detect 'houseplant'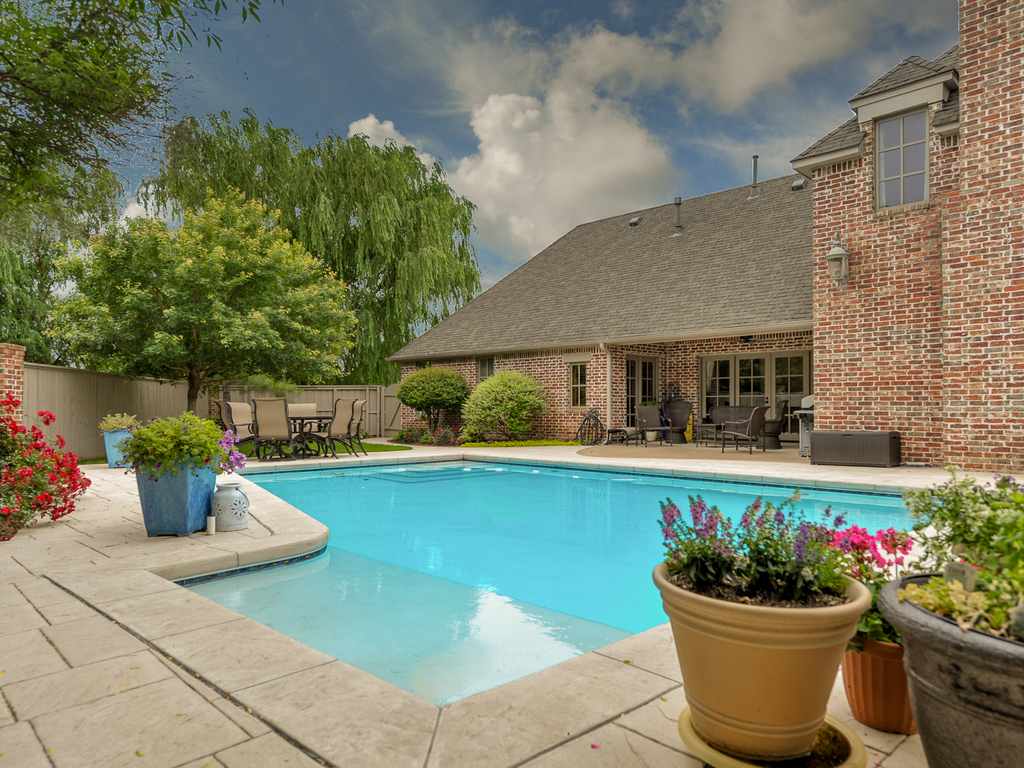
[824, 517, 929, 734]
